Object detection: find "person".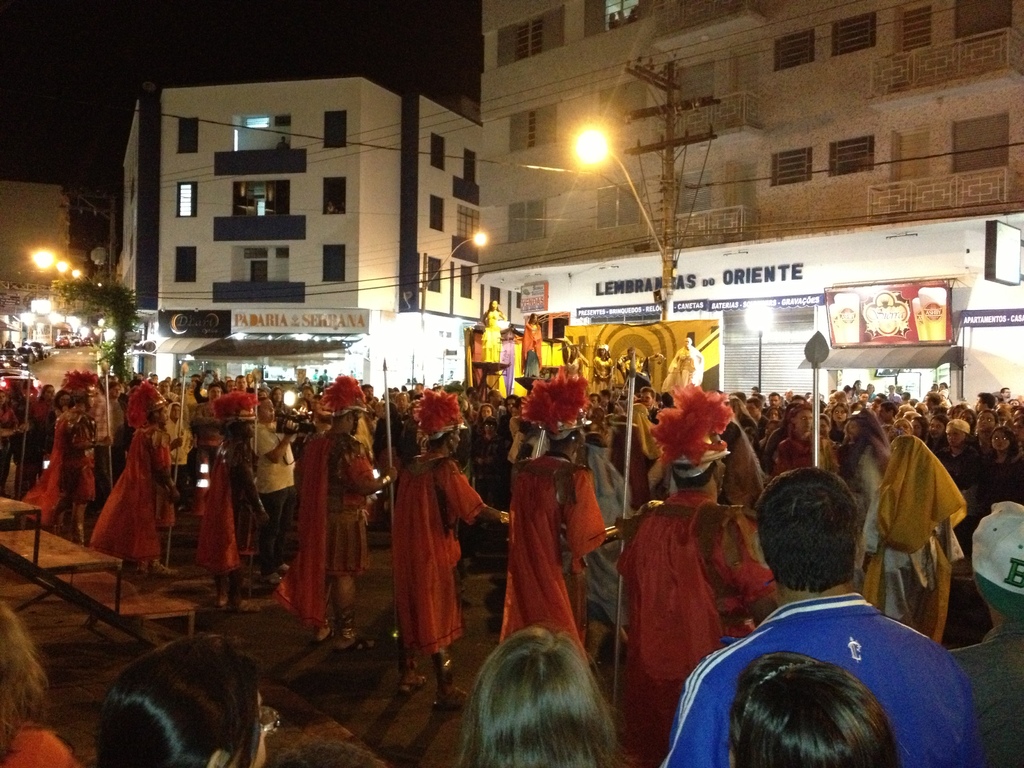
BBox(294, 397, 307, 411).
